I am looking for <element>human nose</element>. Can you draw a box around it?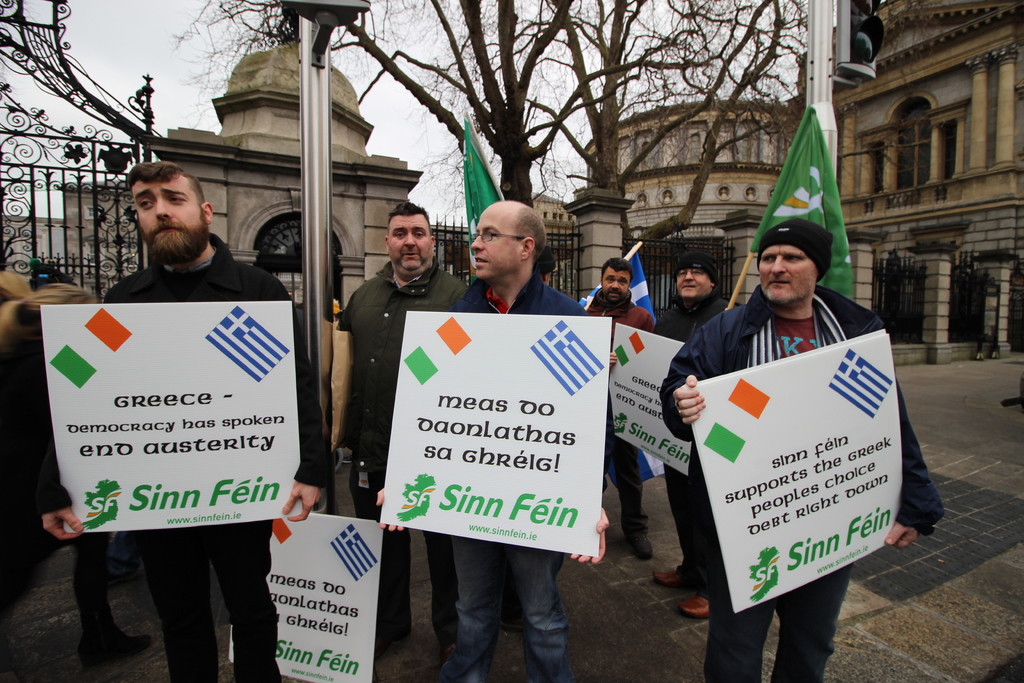
Sure, the bounding box is pyautogui.locateOnScreen(612, 278, 615, 288).
